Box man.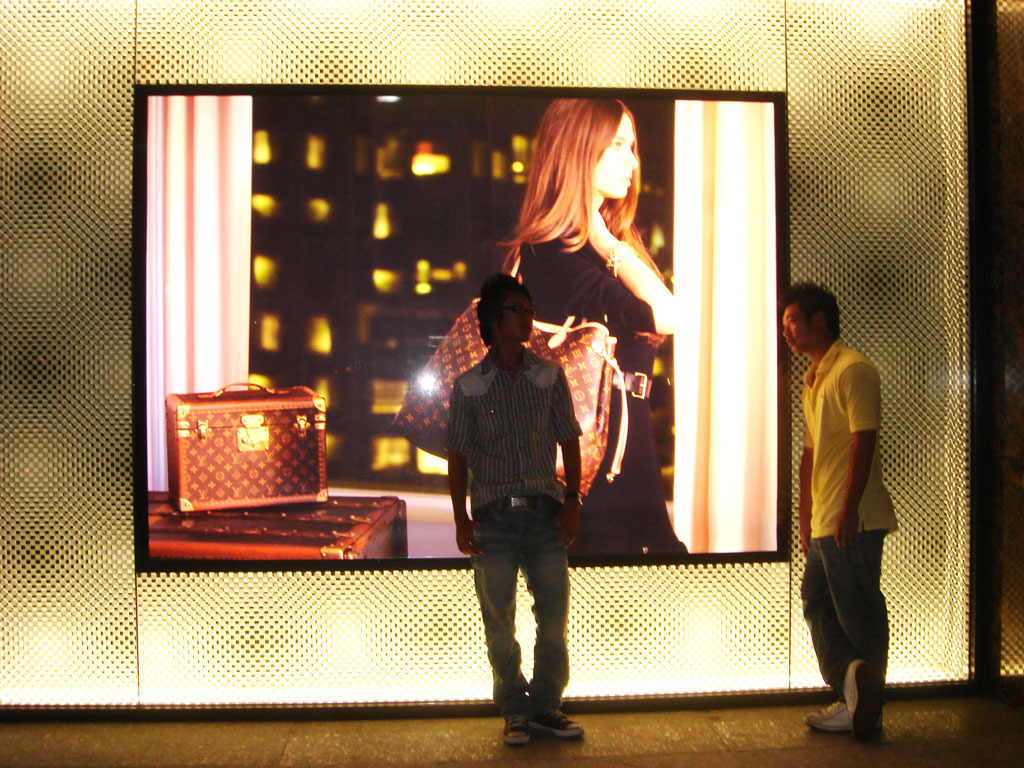
select_region(775, 282, 903, 746).
